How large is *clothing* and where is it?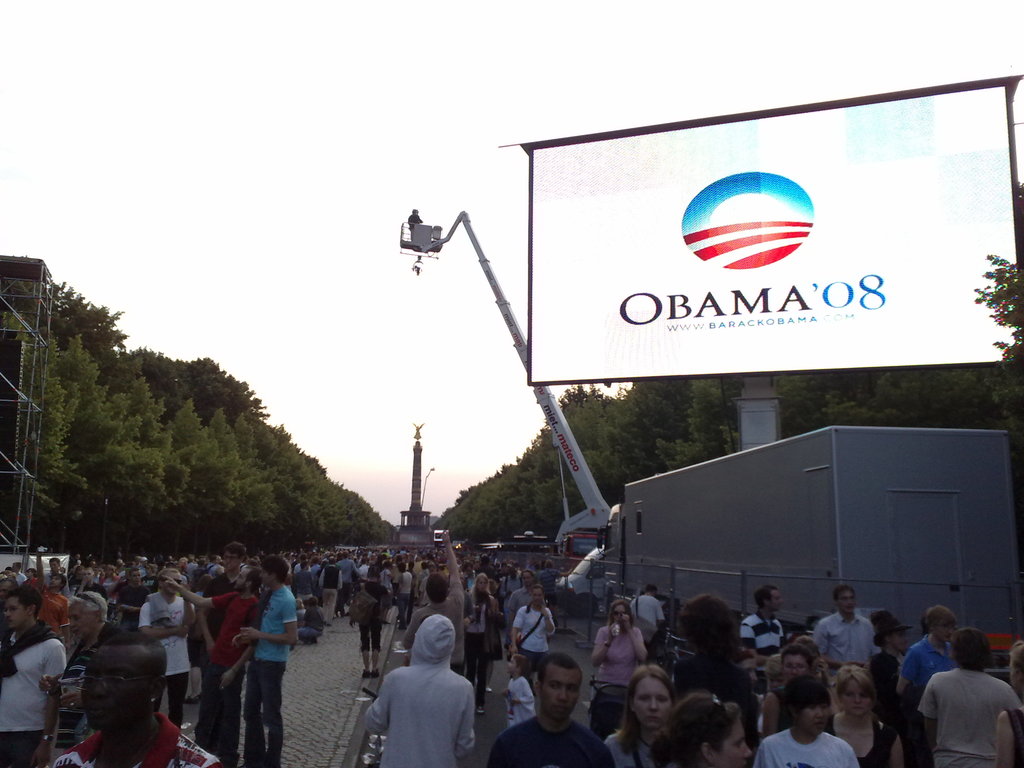
Bounding box: [x1=777, y1=731, x2=863, y2=767].
